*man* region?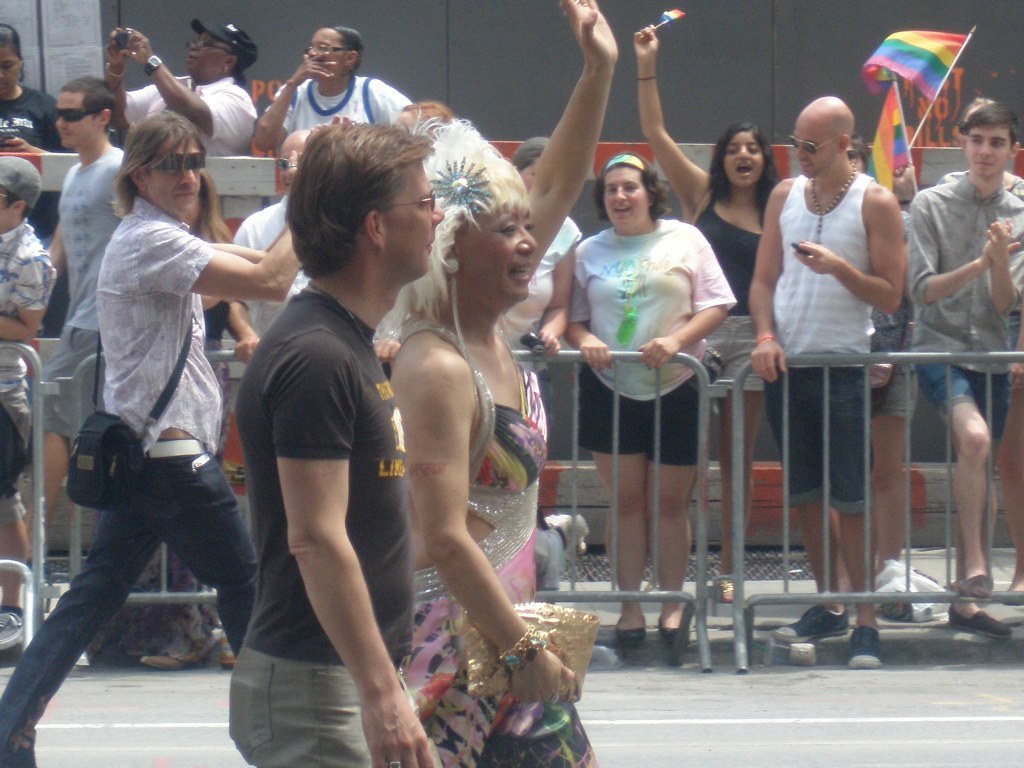
[907, 104, 1023, 630]
